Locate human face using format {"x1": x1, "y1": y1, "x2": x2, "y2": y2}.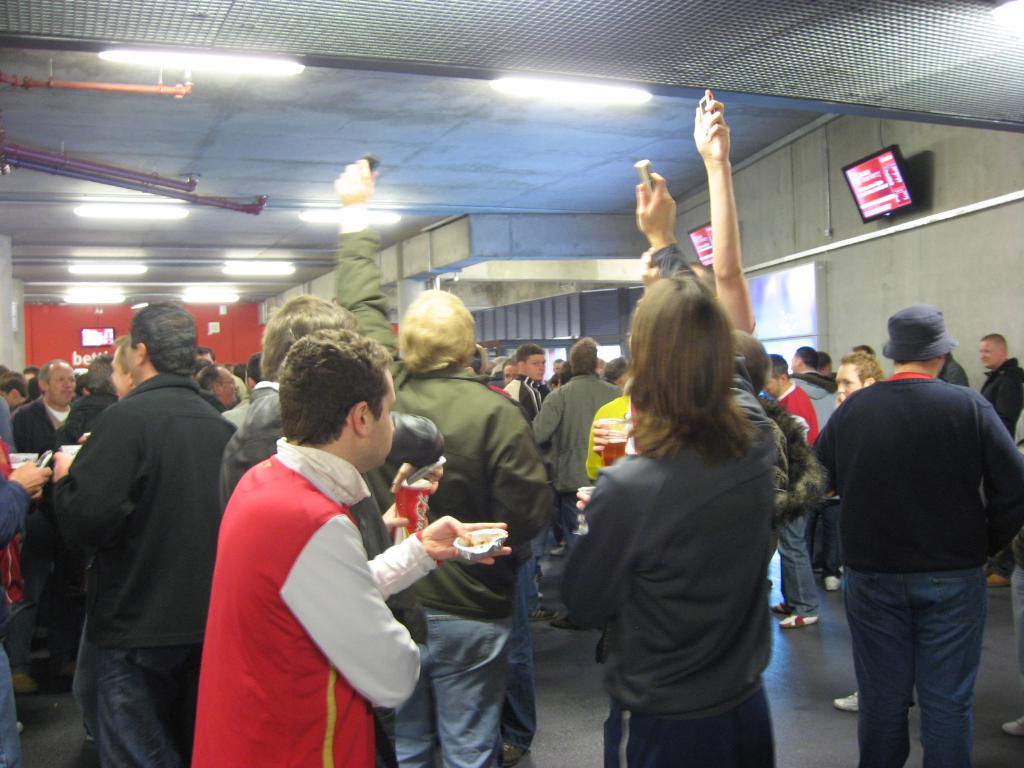
{"x1": 108, "y1": 353, "x2": 129, "y2": 397}.
